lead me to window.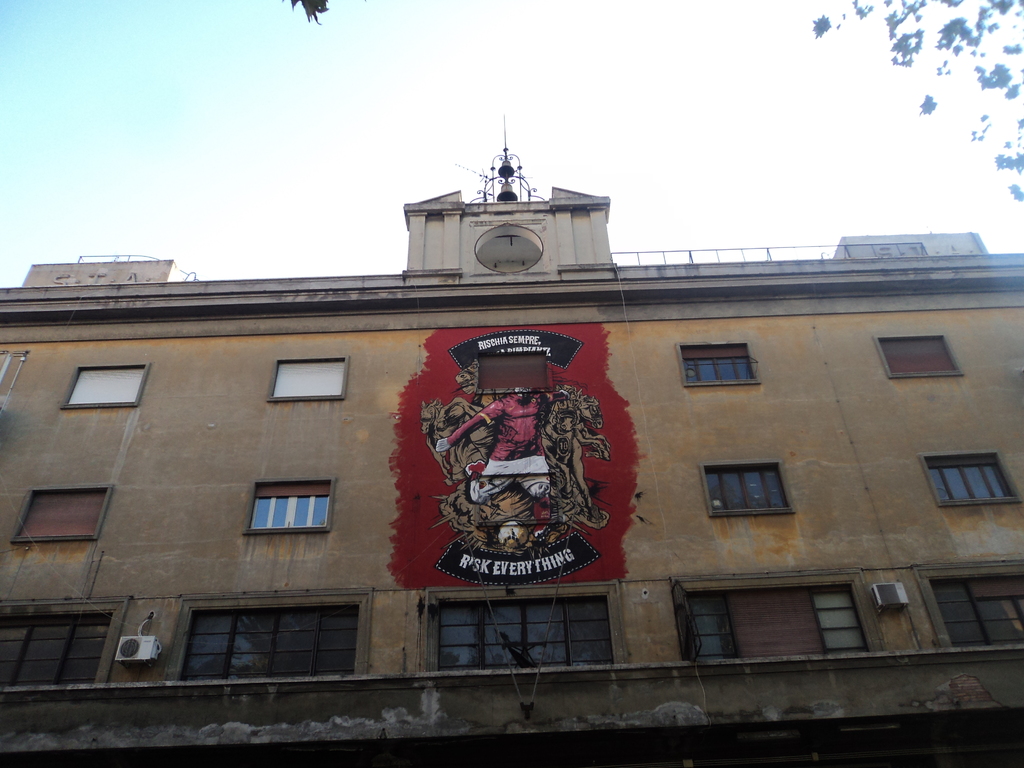
Lead to <bbox>271, 357, 346, 403</bbox>.
